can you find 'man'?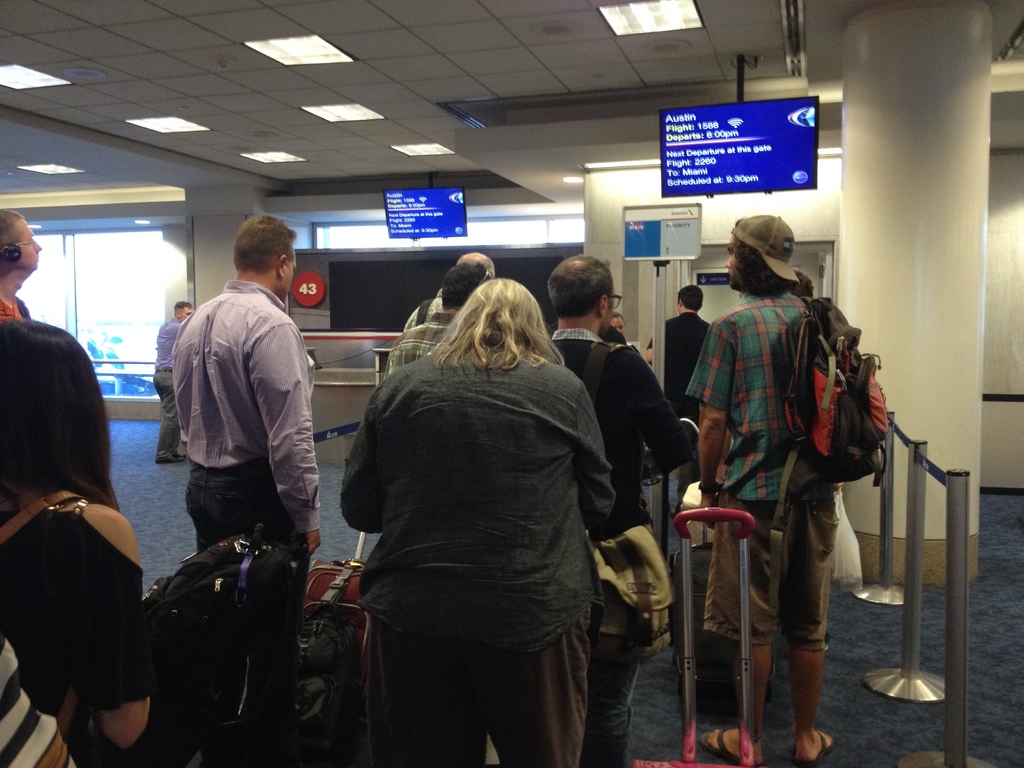
Yes, bounding box: box(401, 252, 499, 332).
